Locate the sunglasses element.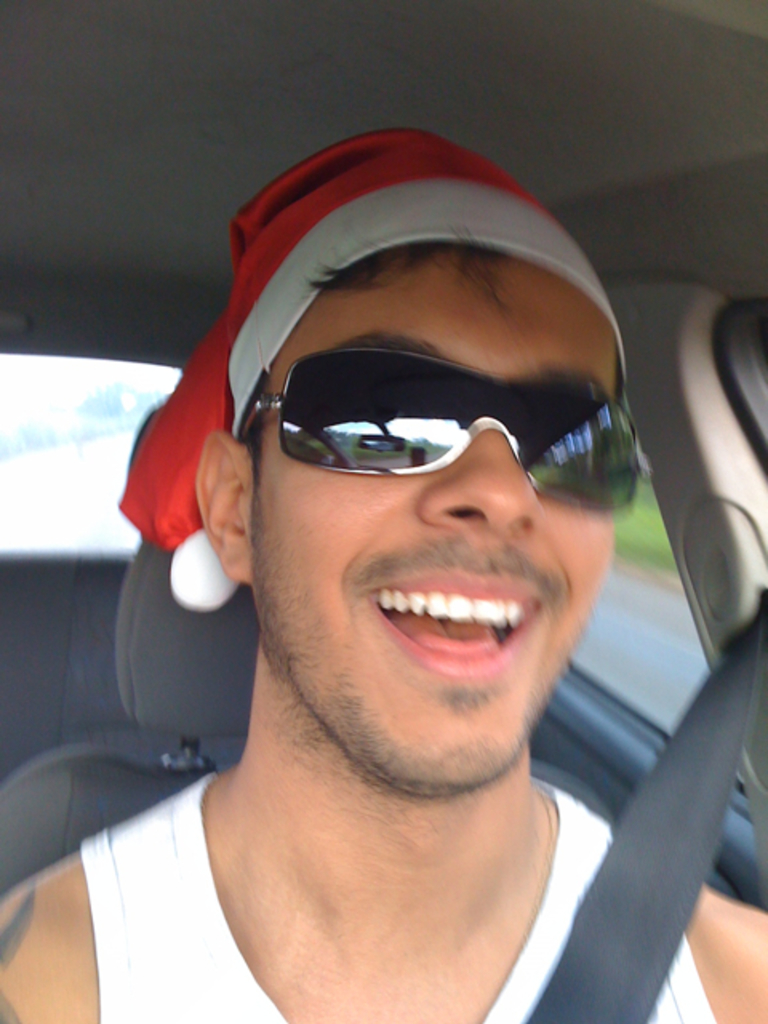
Element bbox: region(240, 344, 645, 509).
